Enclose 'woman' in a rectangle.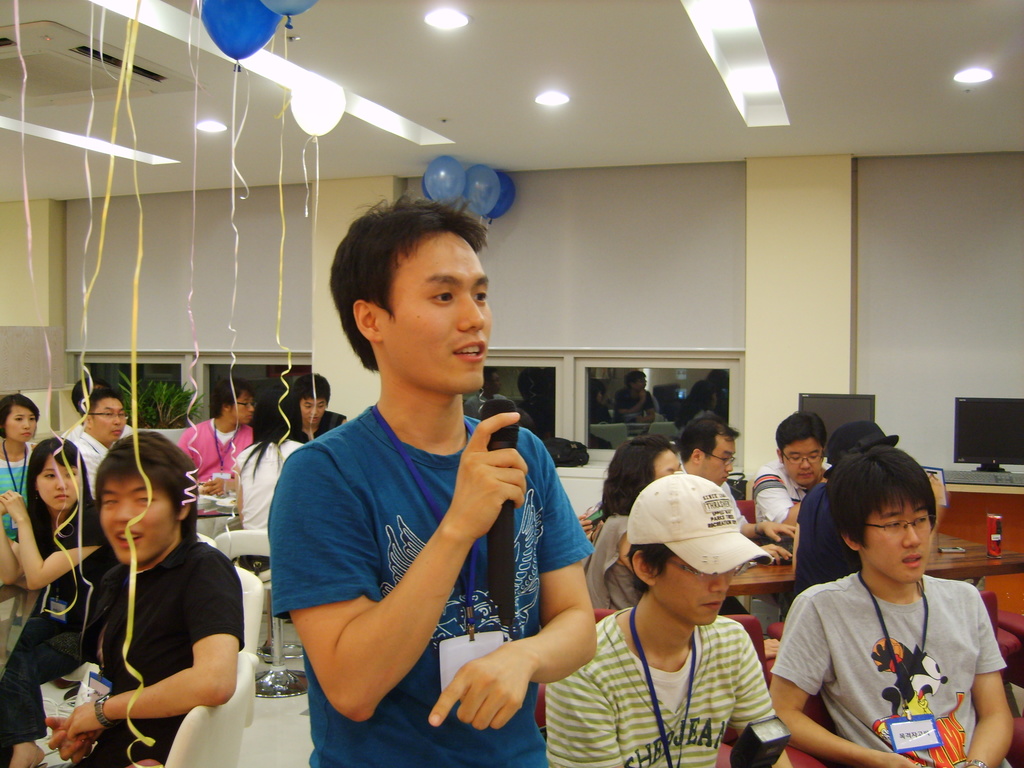
(230, 380, 317, 570).
